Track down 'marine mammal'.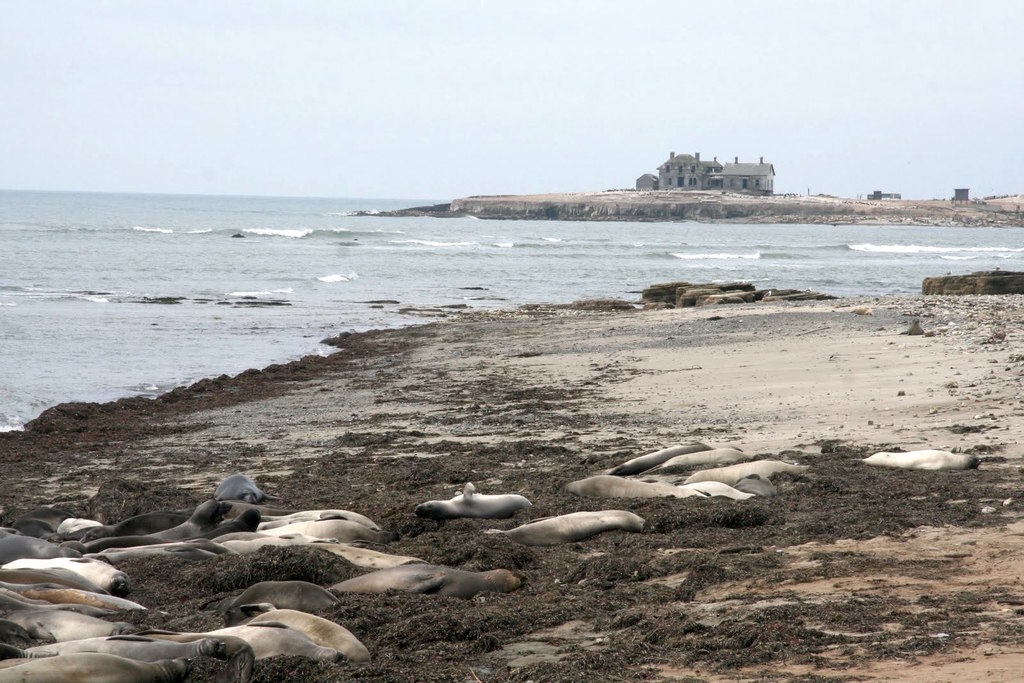
Tracked to l=857, t=447, r=986, b=471.
